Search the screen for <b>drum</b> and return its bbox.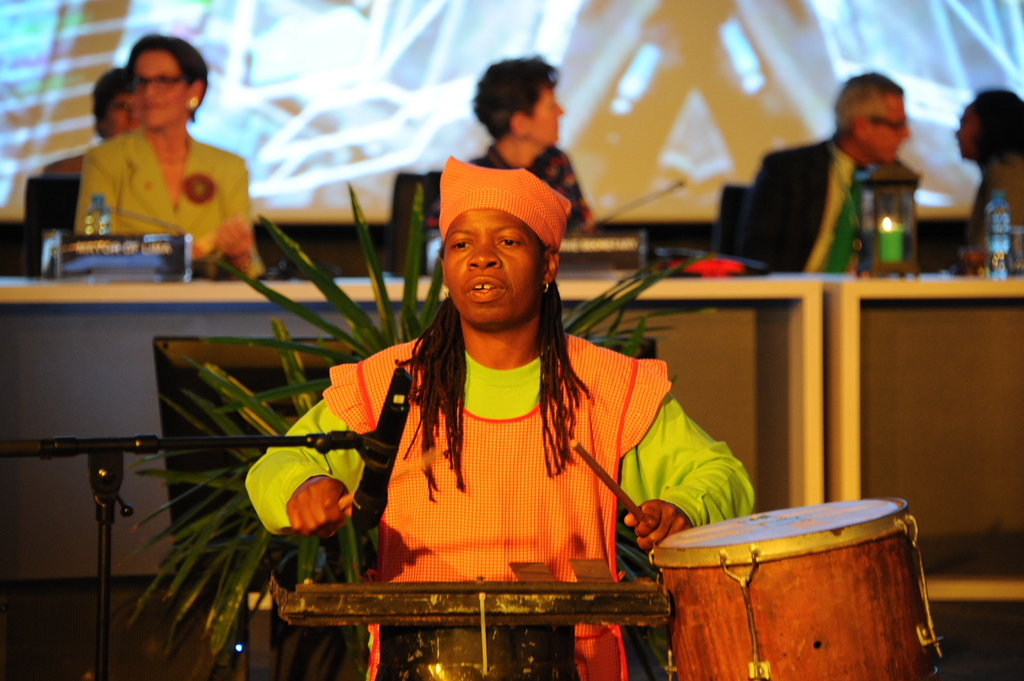
Found: l=655, t=490, r=942, b=680.
